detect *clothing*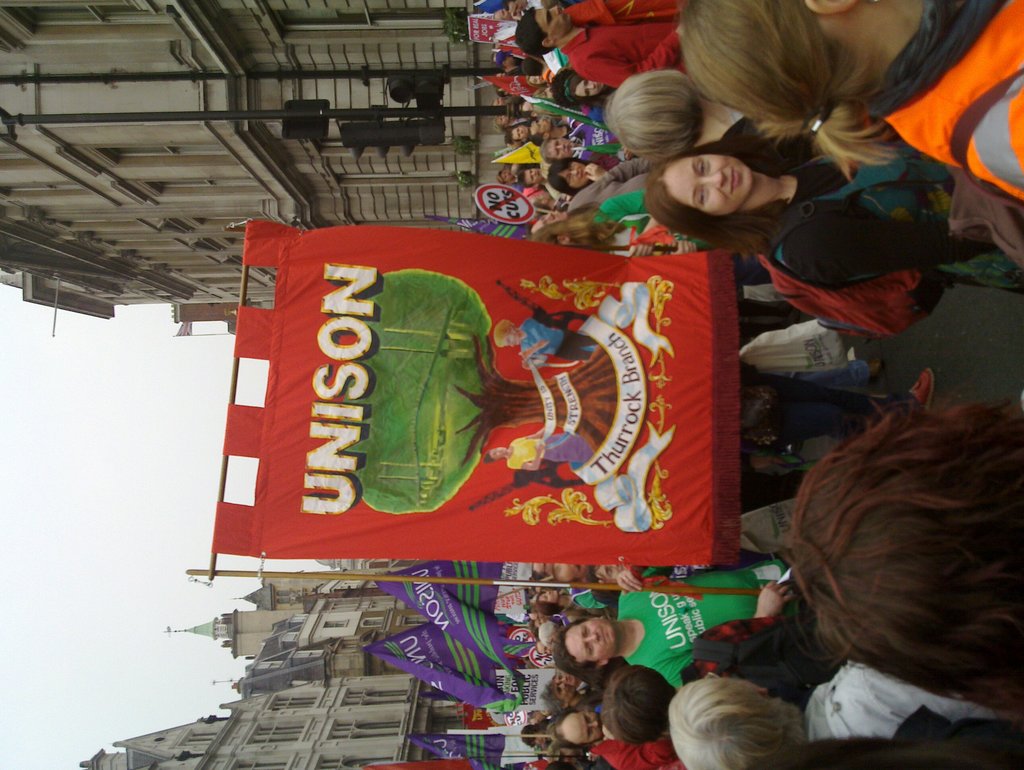
813,141,946,219
